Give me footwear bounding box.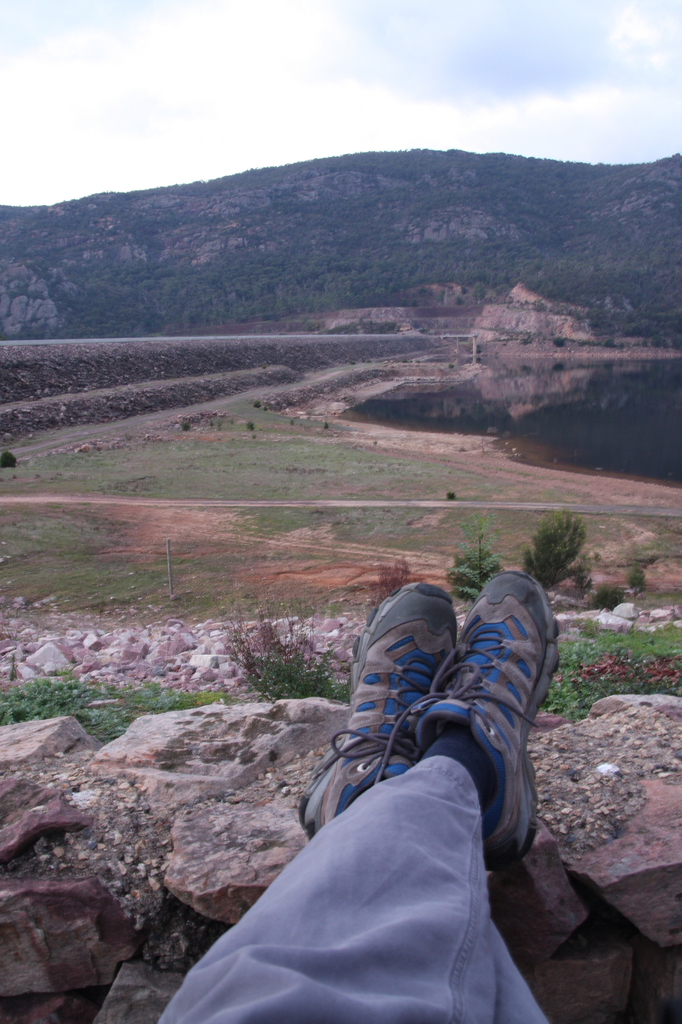
{"left": 296, "top": 582, "right": 460, "bottom": 844}.
